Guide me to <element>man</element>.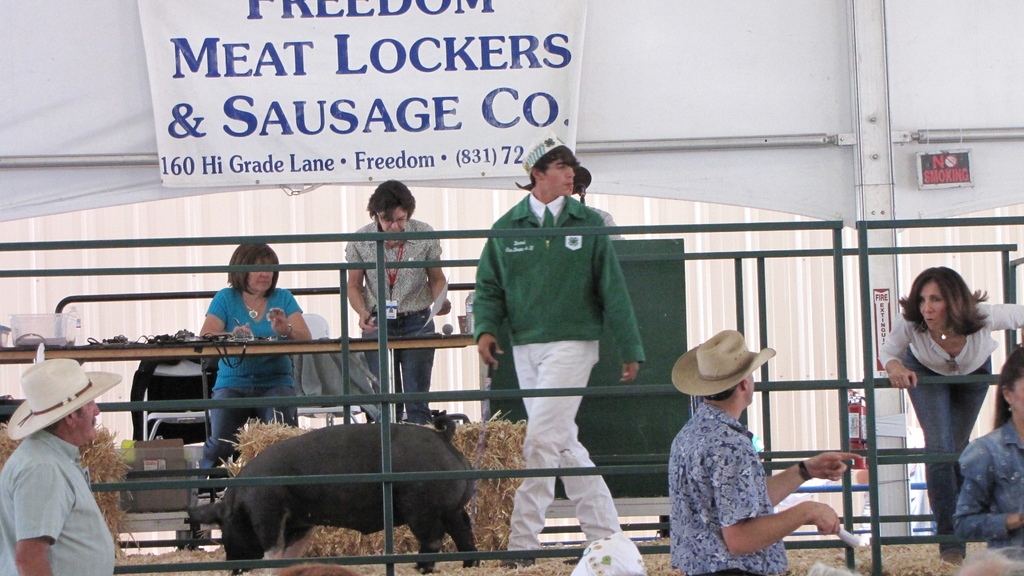
Guidance: detection(665, 328, 861, 572).
